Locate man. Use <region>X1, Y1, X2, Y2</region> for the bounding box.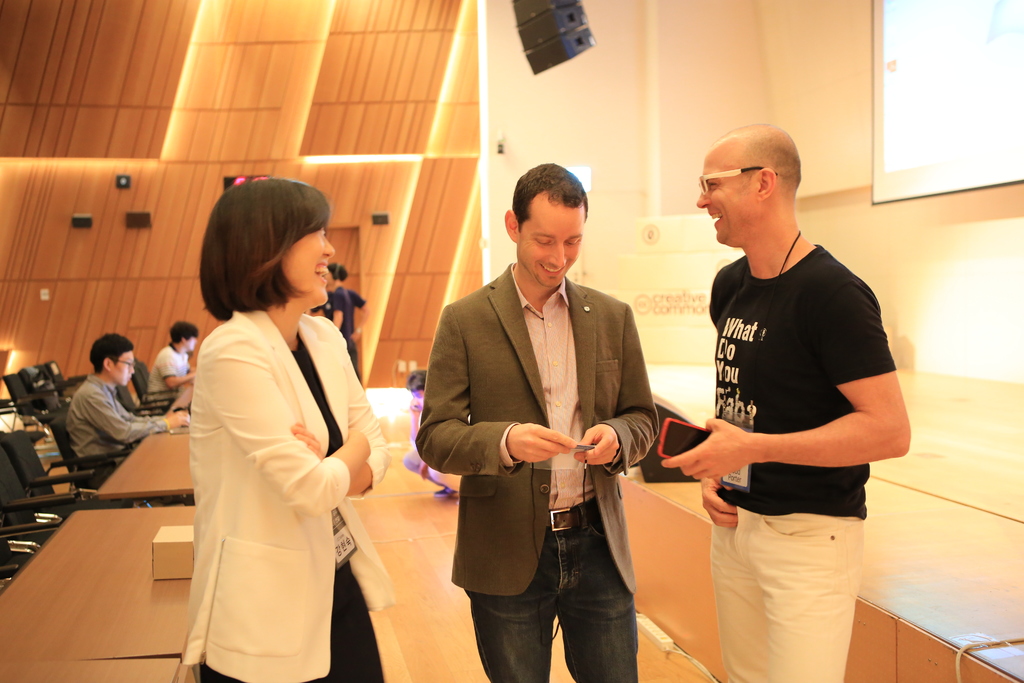
<region>65, 330, 189, 461</region>.
